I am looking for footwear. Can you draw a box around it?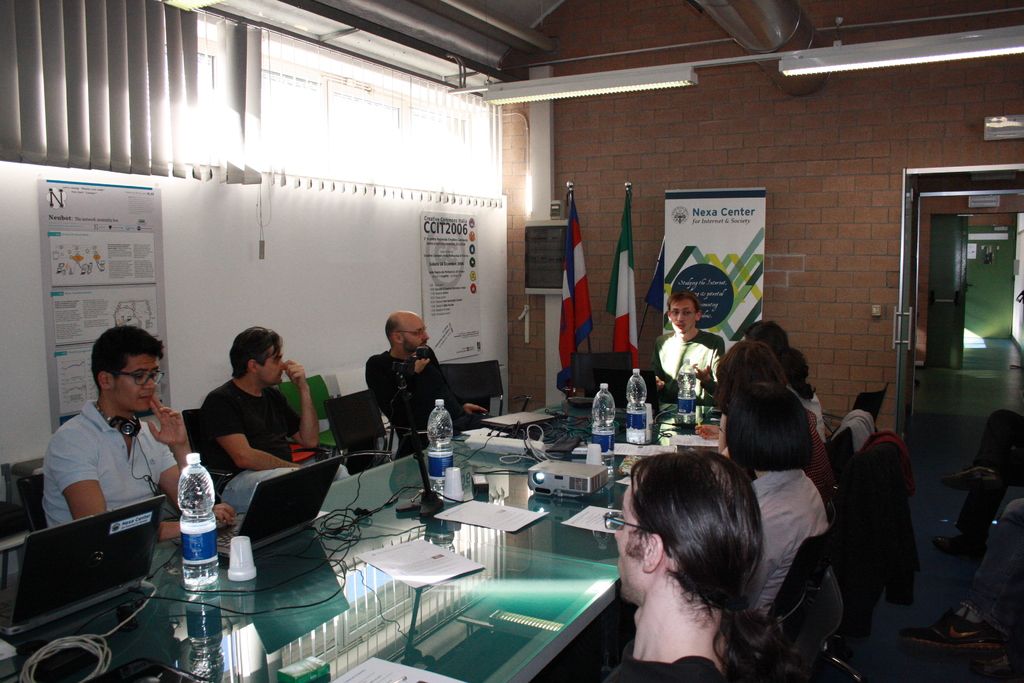
Sure, the bounding box is 934/534/984/555.
